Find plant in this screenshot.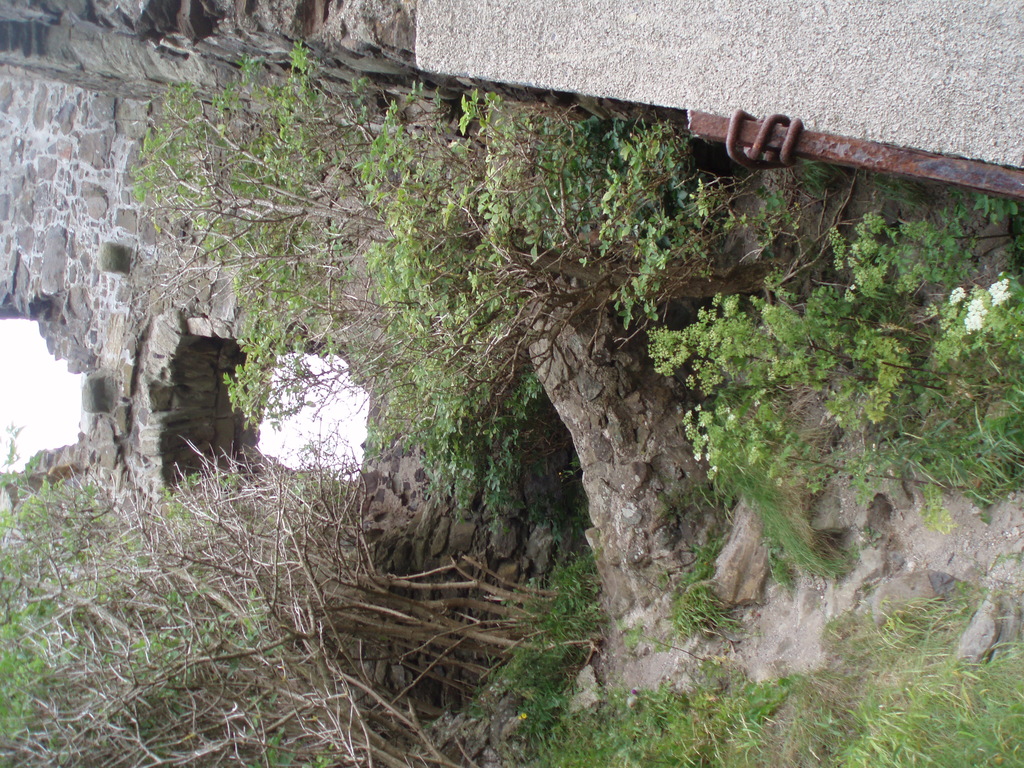
The bounding box for plant is x1=647 y1=269 x2=1023 y2=431.
